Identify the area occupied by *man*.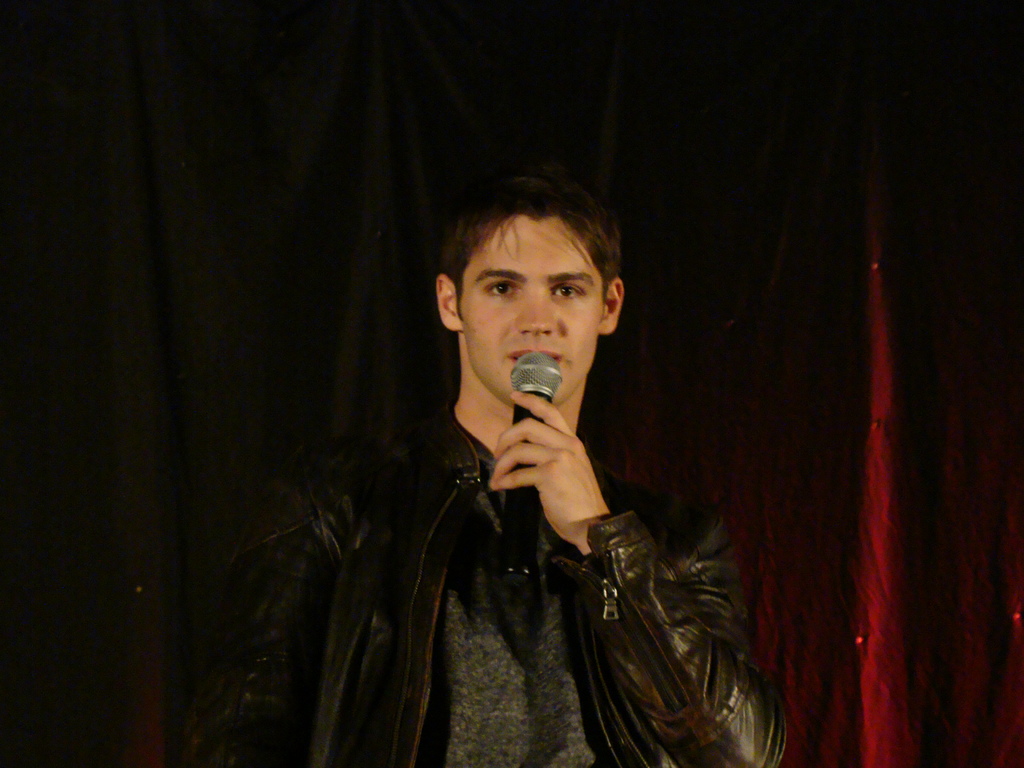
Area: detection(327, 171, 798, 765).
